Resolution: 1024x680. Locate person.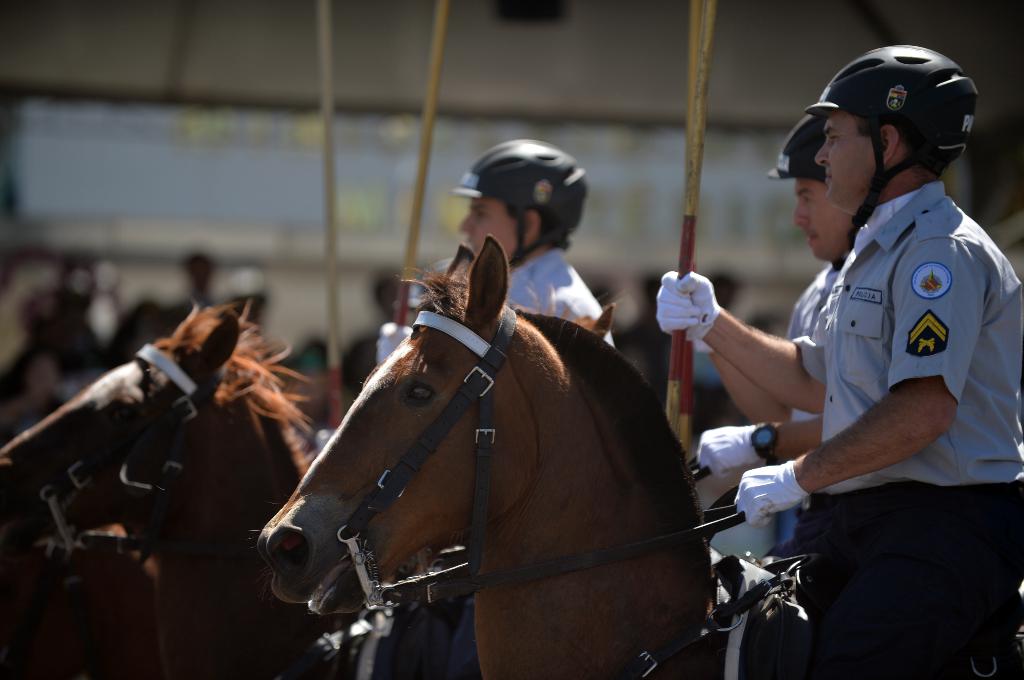
(x1=316, y1=143, x2=617, y2=458).
